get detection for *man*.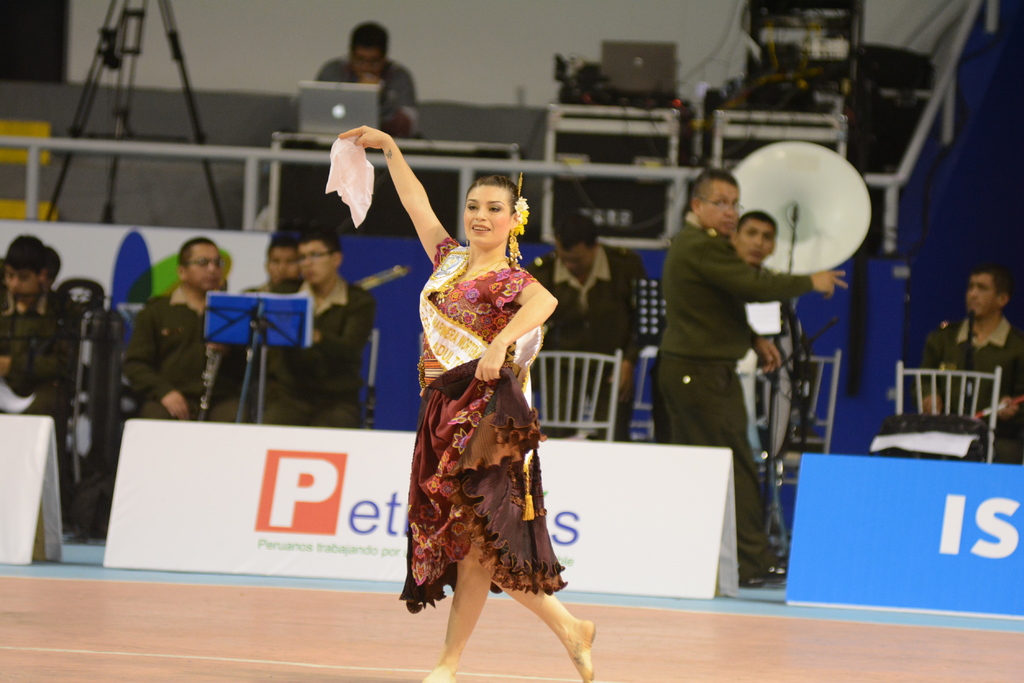
Detection: <region>636, 165, 842, 570</region>.
